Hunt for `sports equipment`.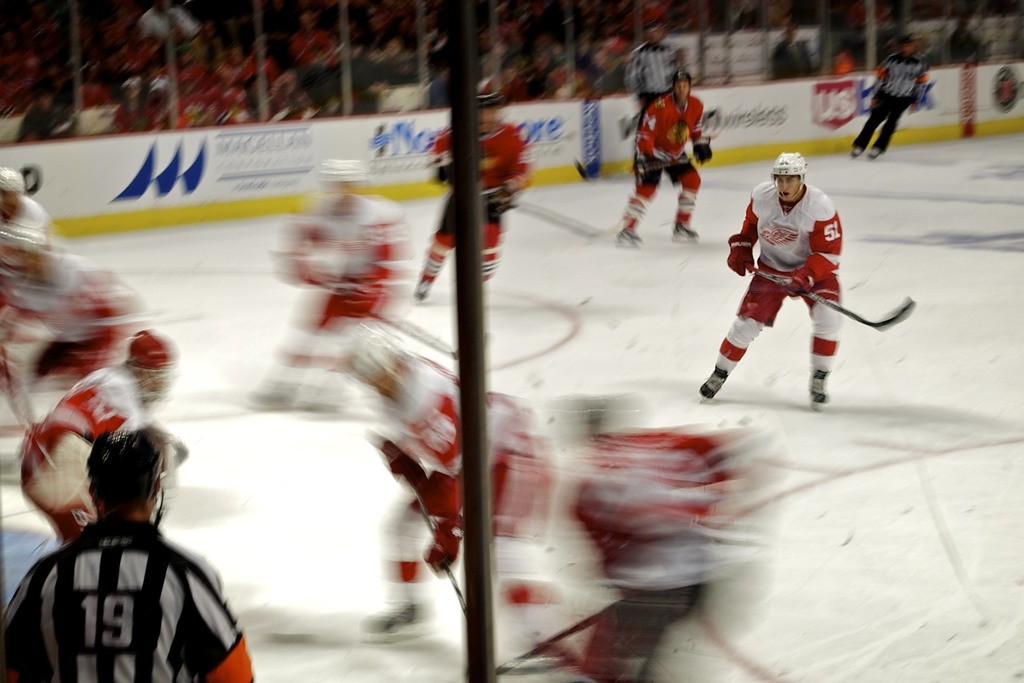
Hunted down at 691:133:714:164.
